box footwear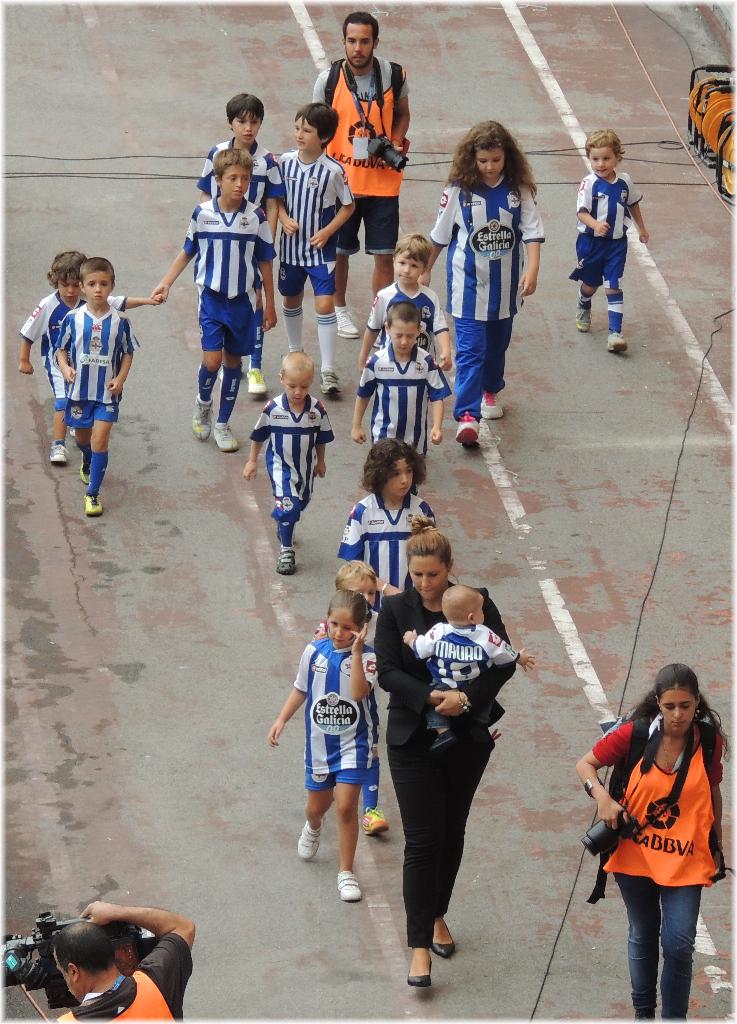
{"x1": 573, "y1": 310, "x2": 591, "y2": 334}
